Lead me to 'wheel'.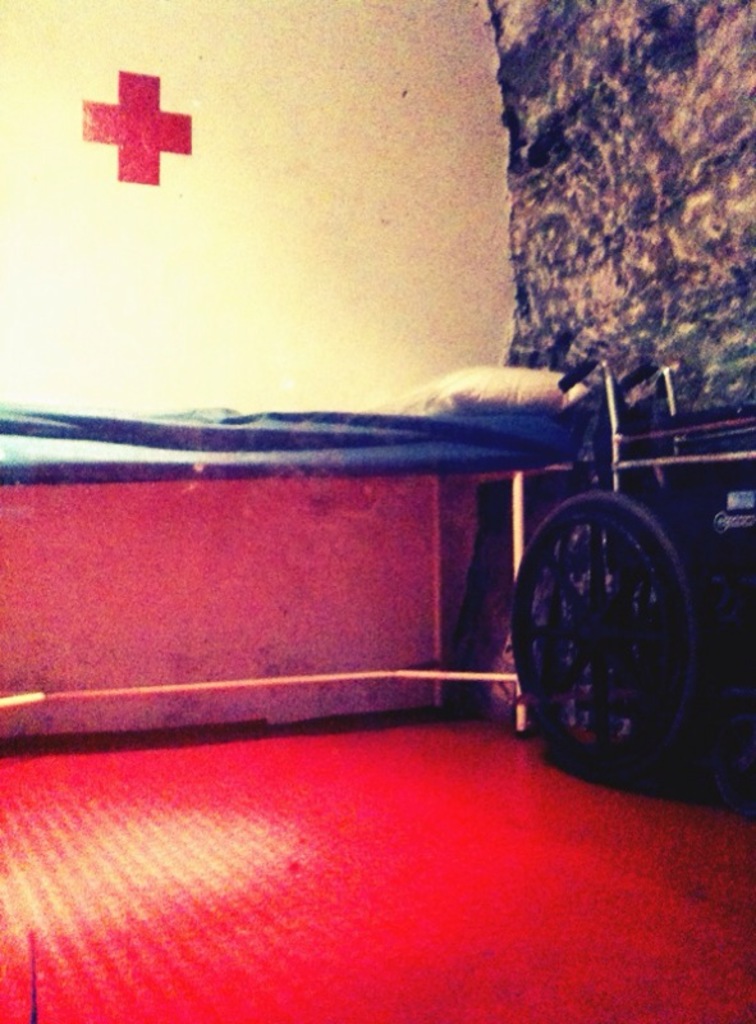
Lead to [501, 486, 692, 710].
